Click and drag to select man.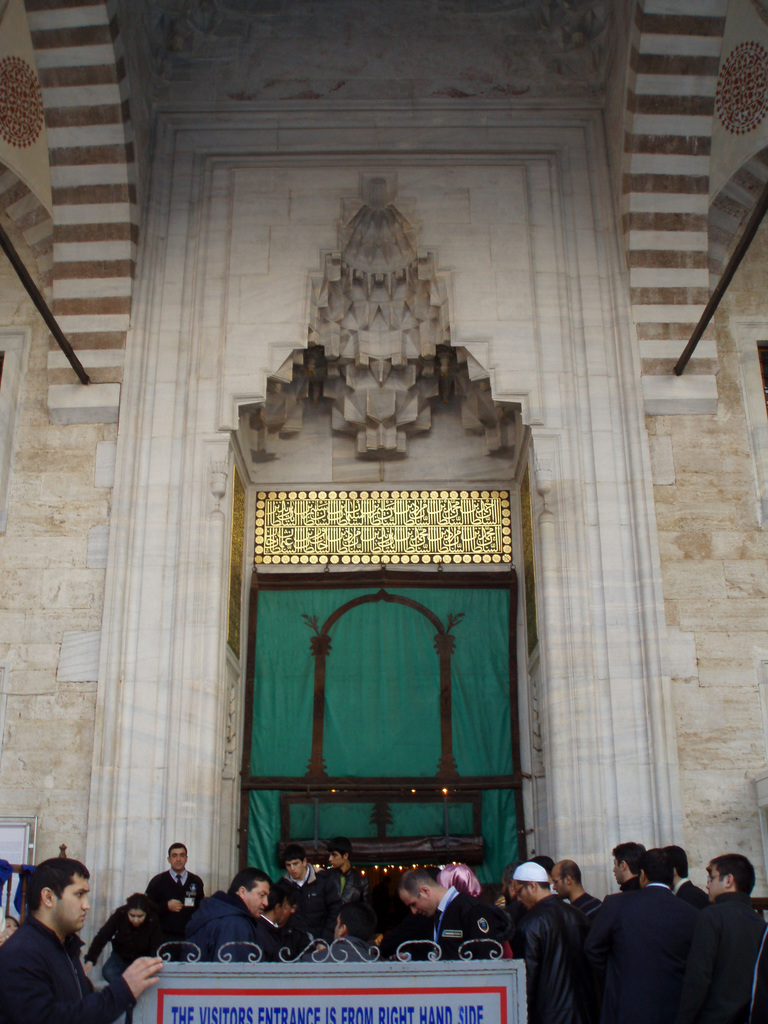
Selection: bbox=(182, 863, 269, 960).
